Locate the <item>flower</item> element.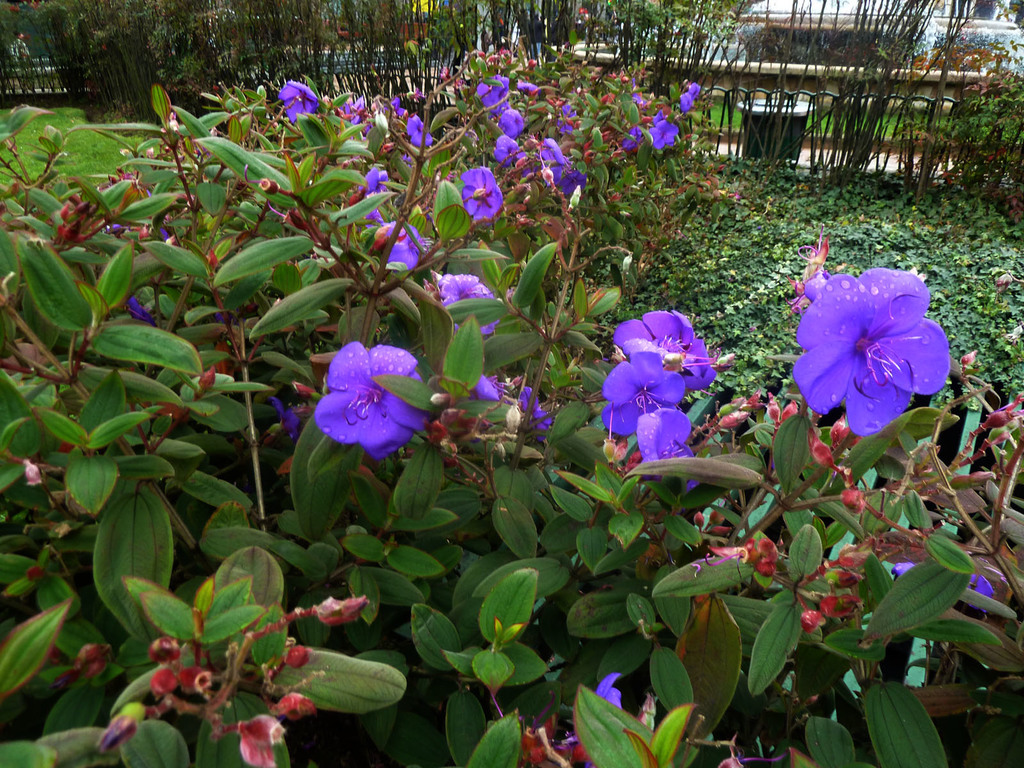
Element bbox: <box>792,266,950,431</box>.
